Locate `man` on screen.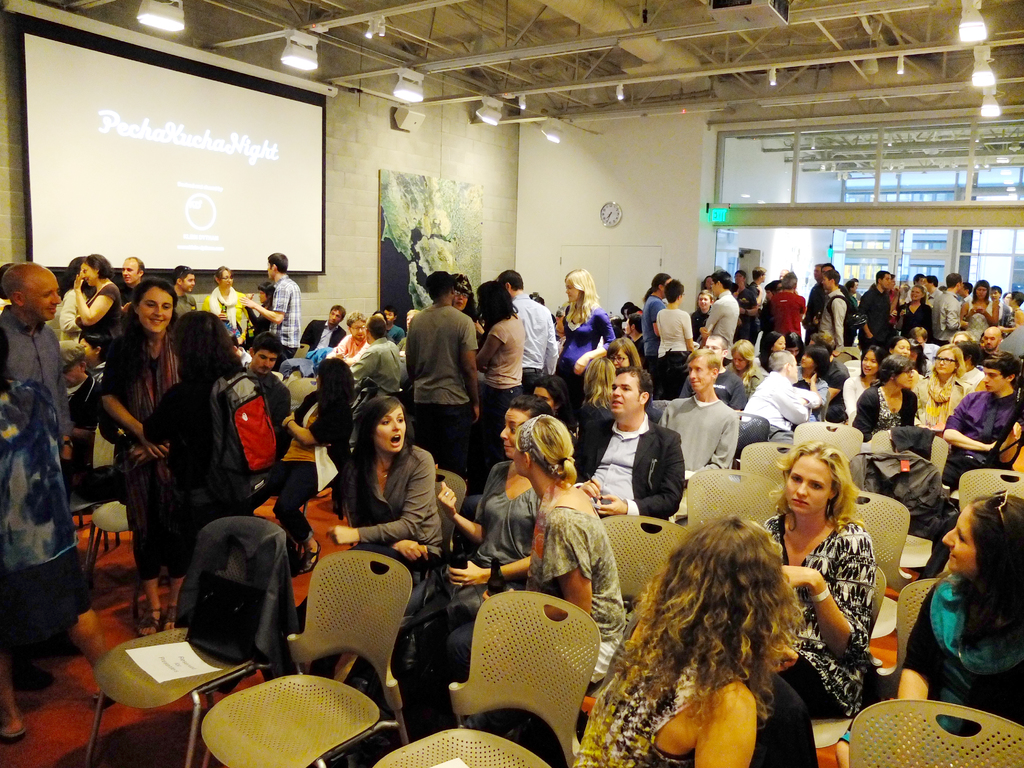
On screen at <region>657, 337, 744, 484</region>.
